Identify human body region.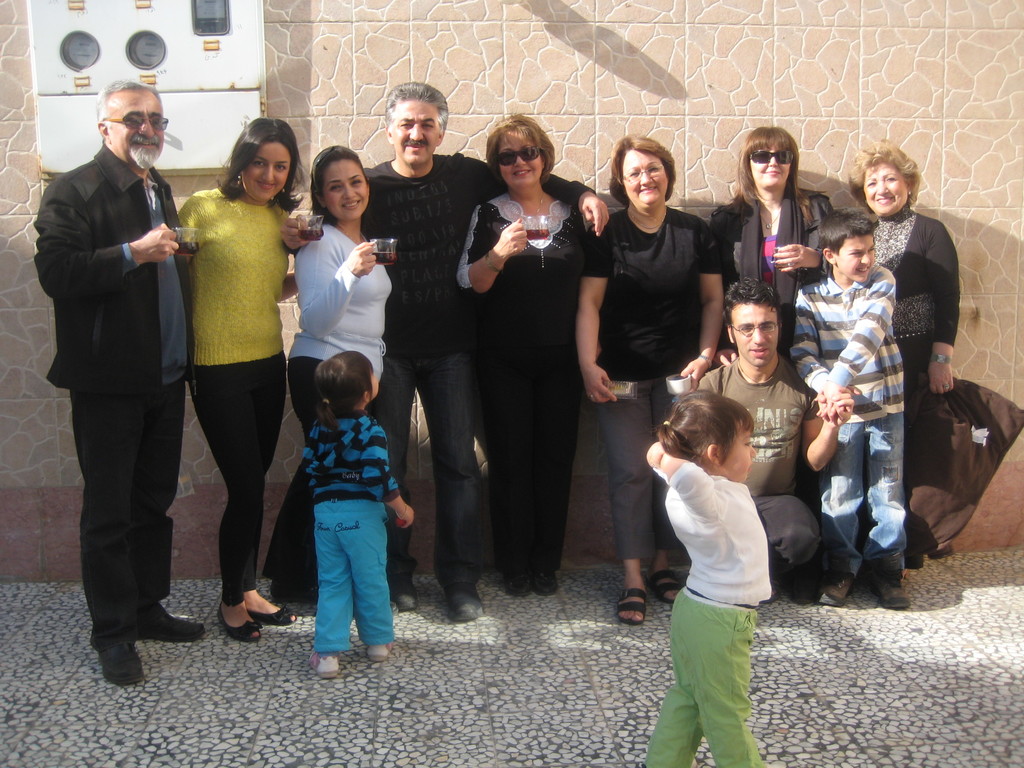
Region: pyautogui.locateOnScreen(777, 200, 917, 604).
